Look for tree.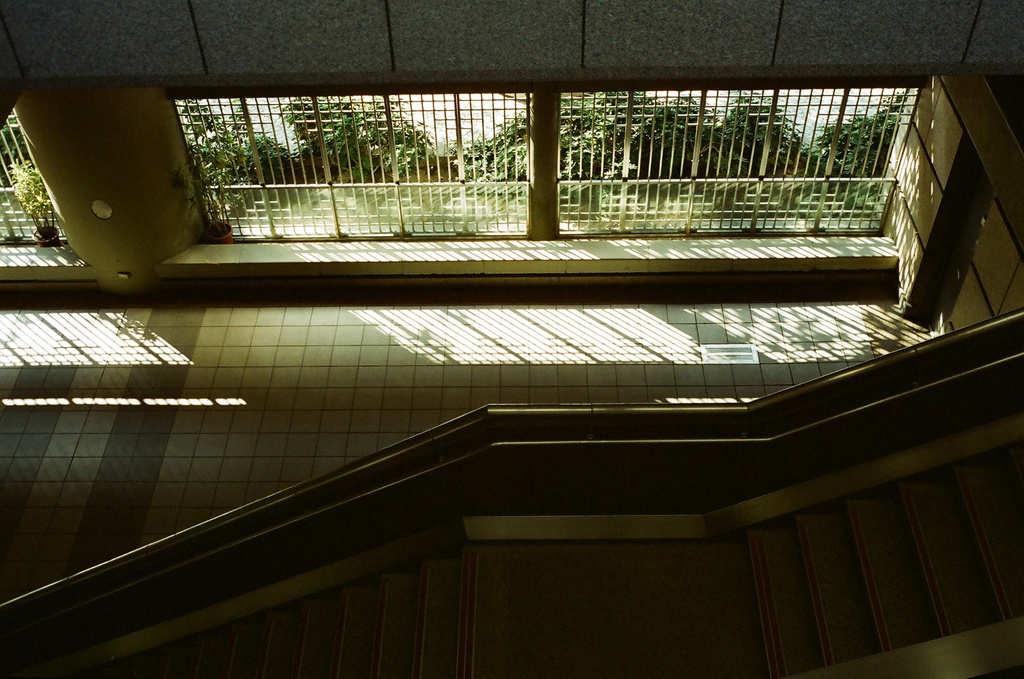
Found: 284, 87, 482, 195.
